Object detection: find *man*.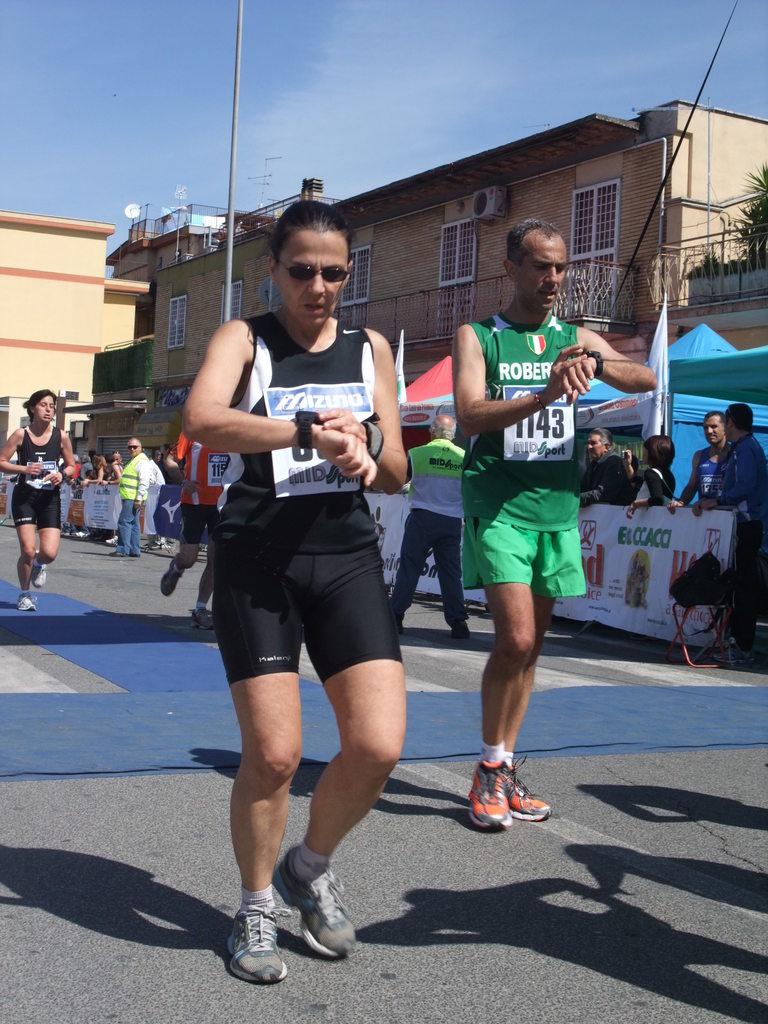
BBox(666, 405, 733, 519).
